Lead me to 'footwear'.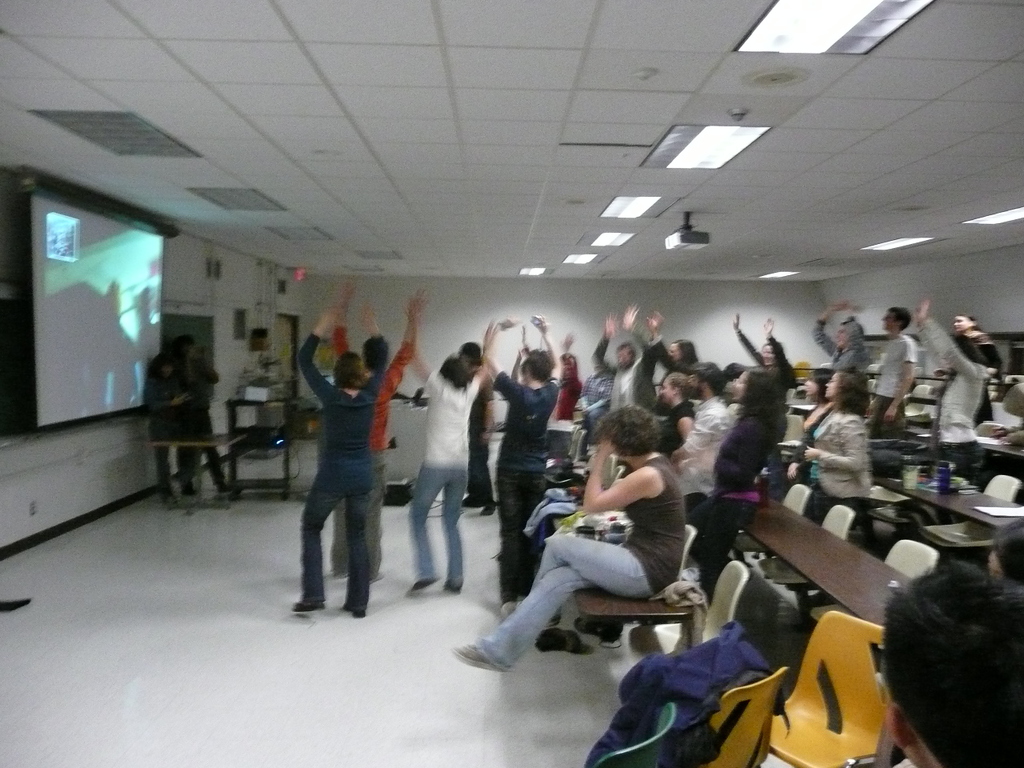
Lead to bbox(290, 602, 317, 614).
